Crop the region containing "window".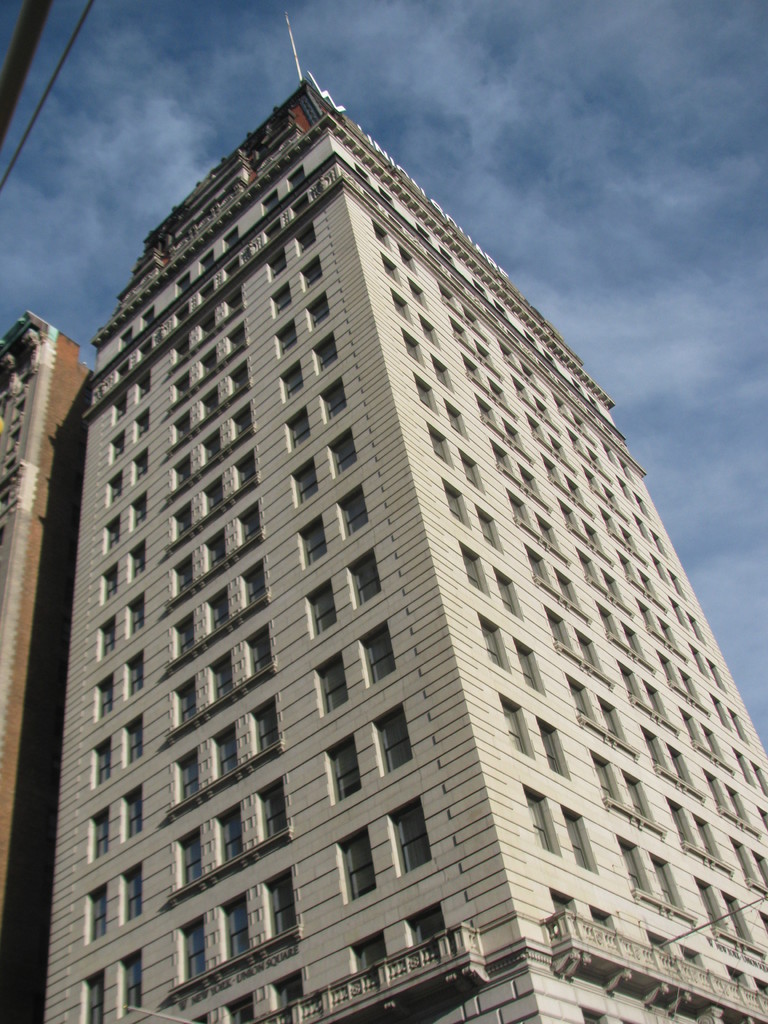
Crop region: x1=476, y1=612, x2=511, y2=678.
